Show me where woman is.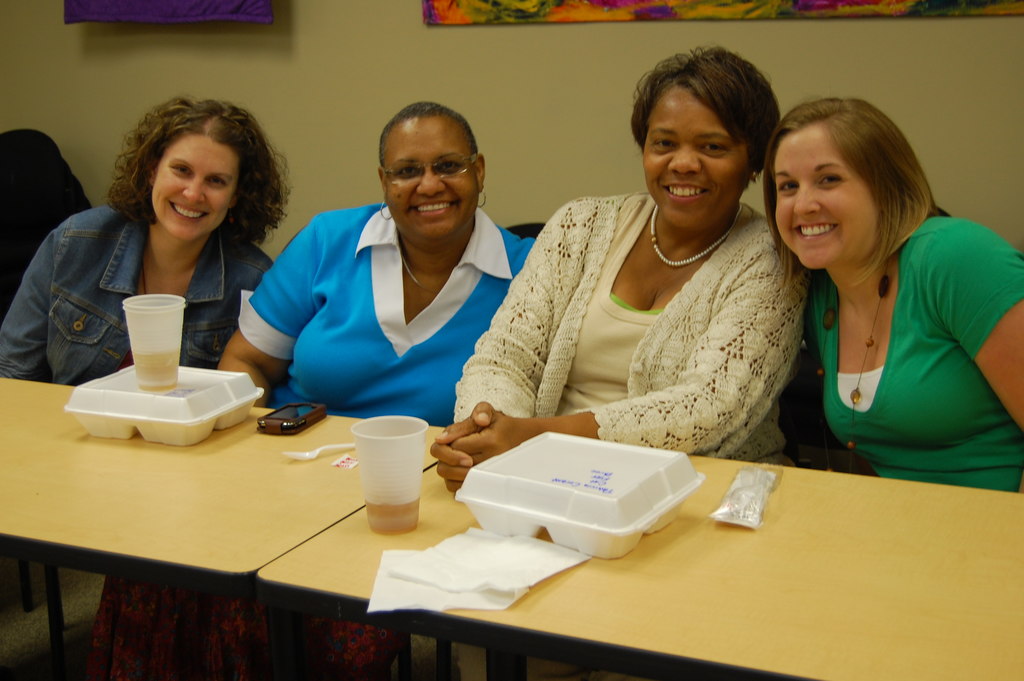
woman is at bbox=(754, 85, 999, 537).
